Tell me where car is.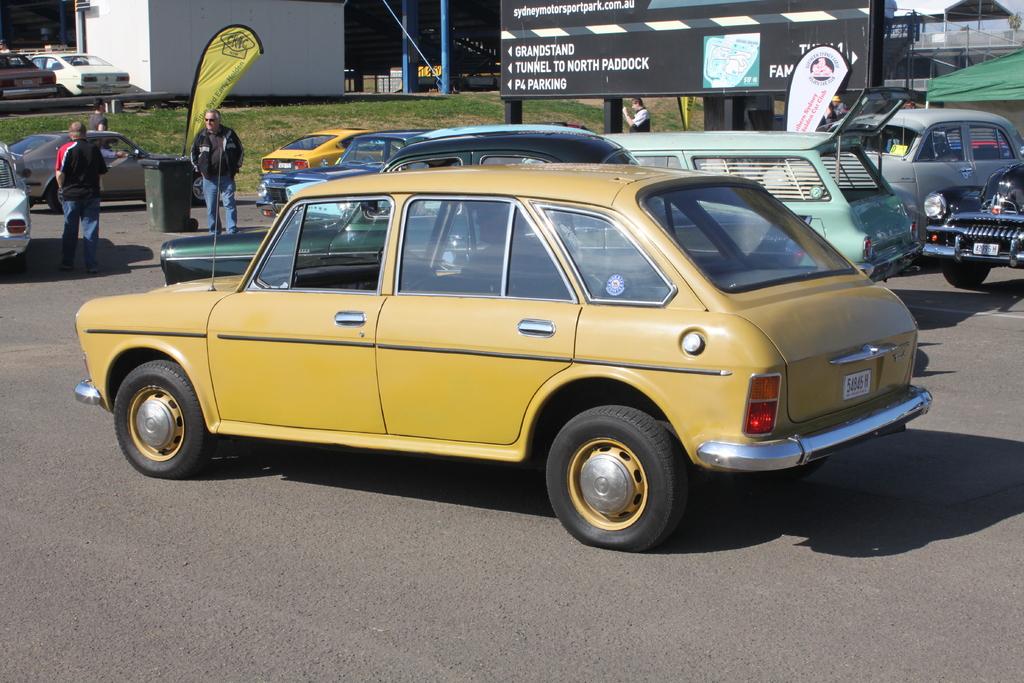
car is at (x1=255, y1=128, x2=428, y2=216).
